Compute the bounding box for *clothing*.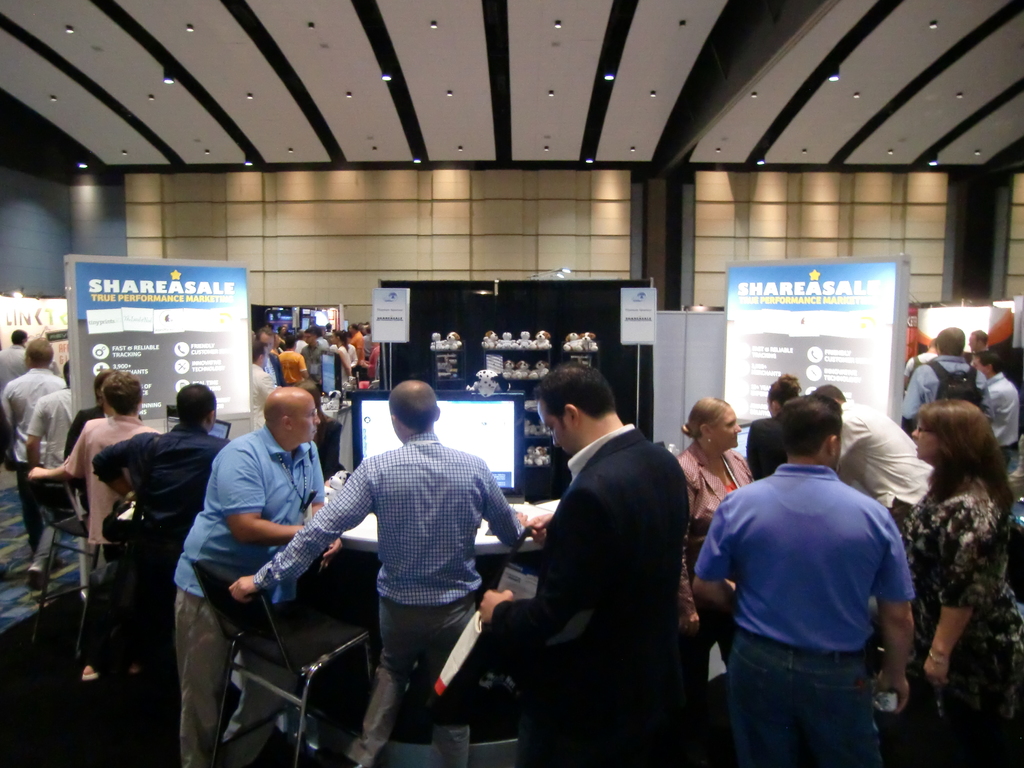
detection(93, 423, 232, 641).
